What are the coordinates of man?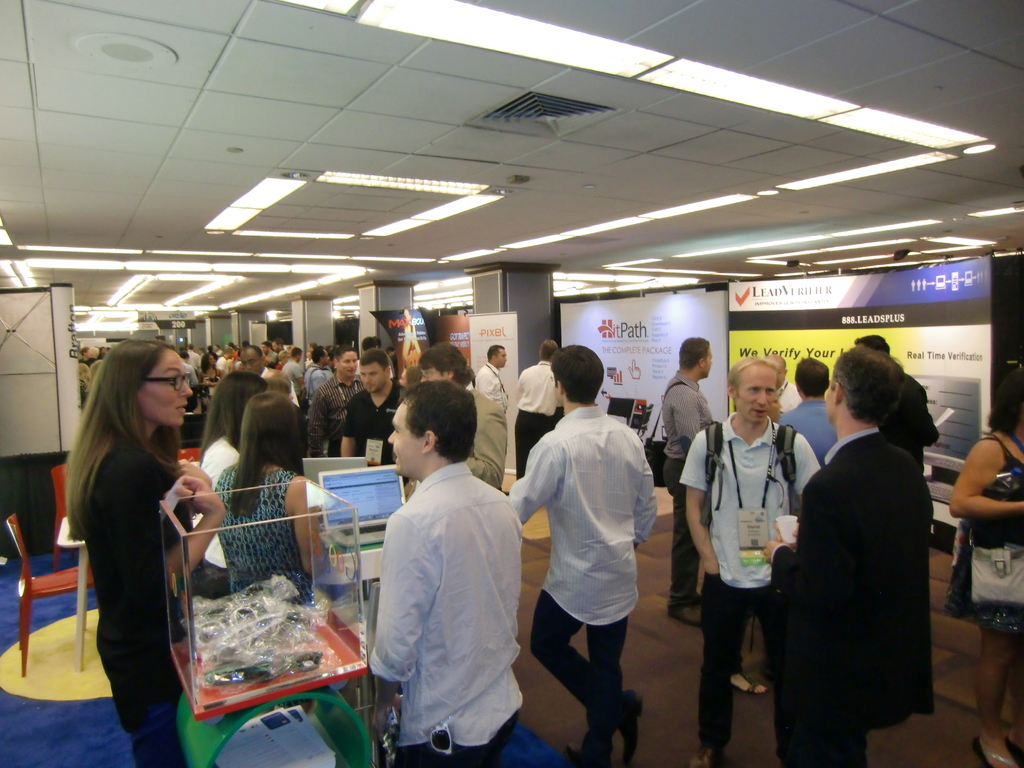
[772, 353, 842, 471].
